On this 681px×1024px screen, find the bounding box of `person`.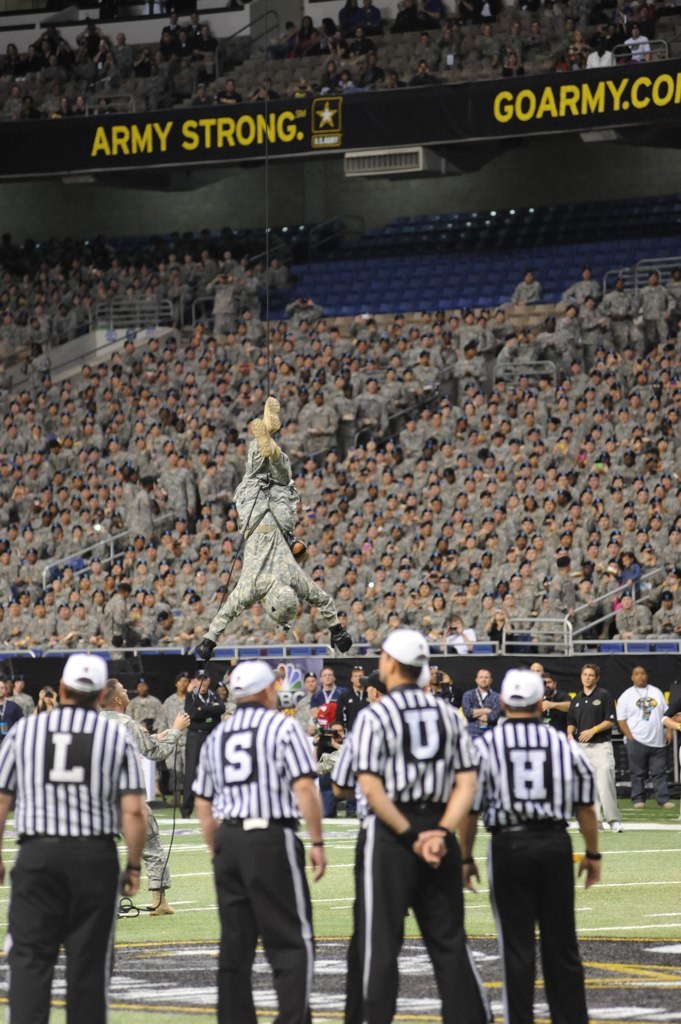
Bounding box: Rect(616, 666, 671, 808).
